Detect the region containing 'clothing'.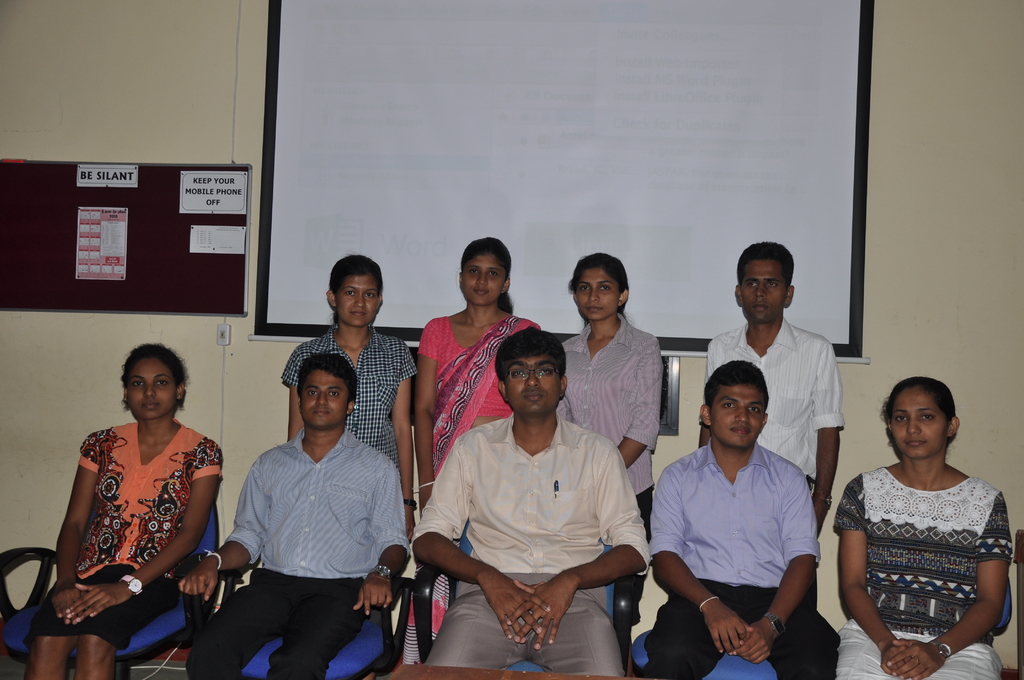
select_region(705, 313, 845, 494).
